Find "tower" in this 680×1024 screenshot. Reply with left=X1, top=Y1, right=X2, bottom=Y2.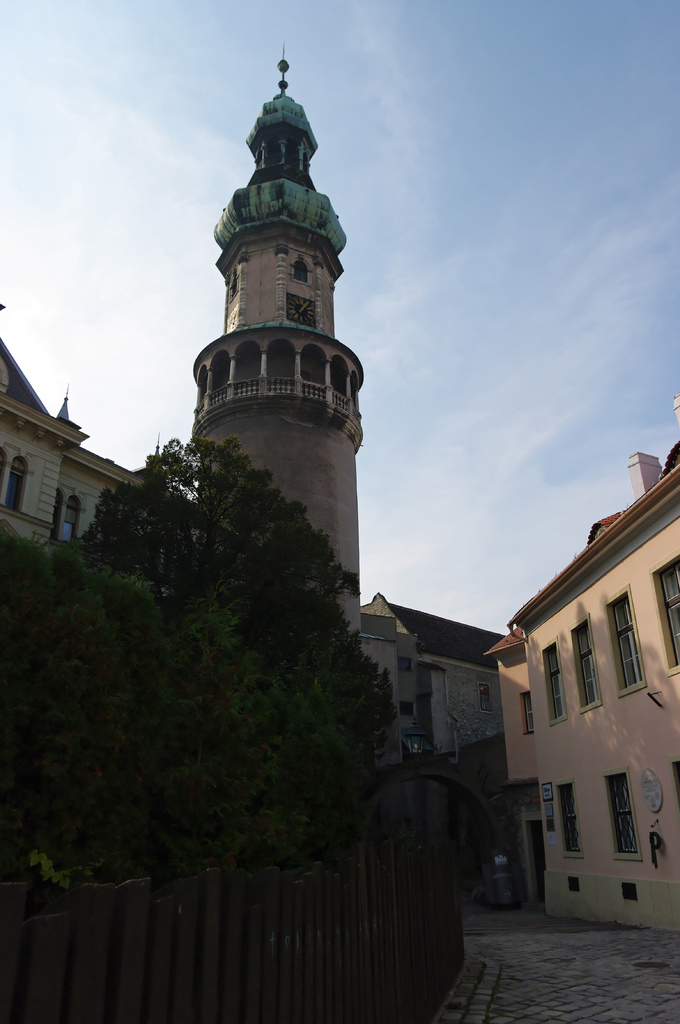
left=140, top=36, right=385, bottom=822.
